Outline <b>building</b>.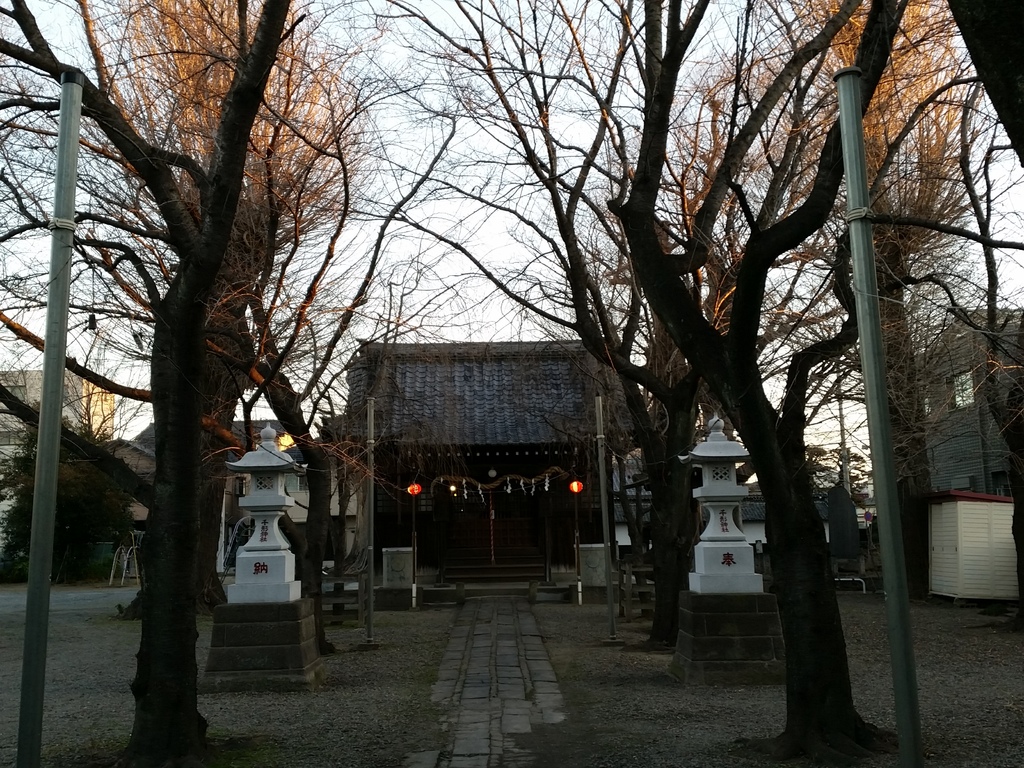
Outline: {"x1": 922, "y1": 312, "x2": 1023, "y2": 495}.
